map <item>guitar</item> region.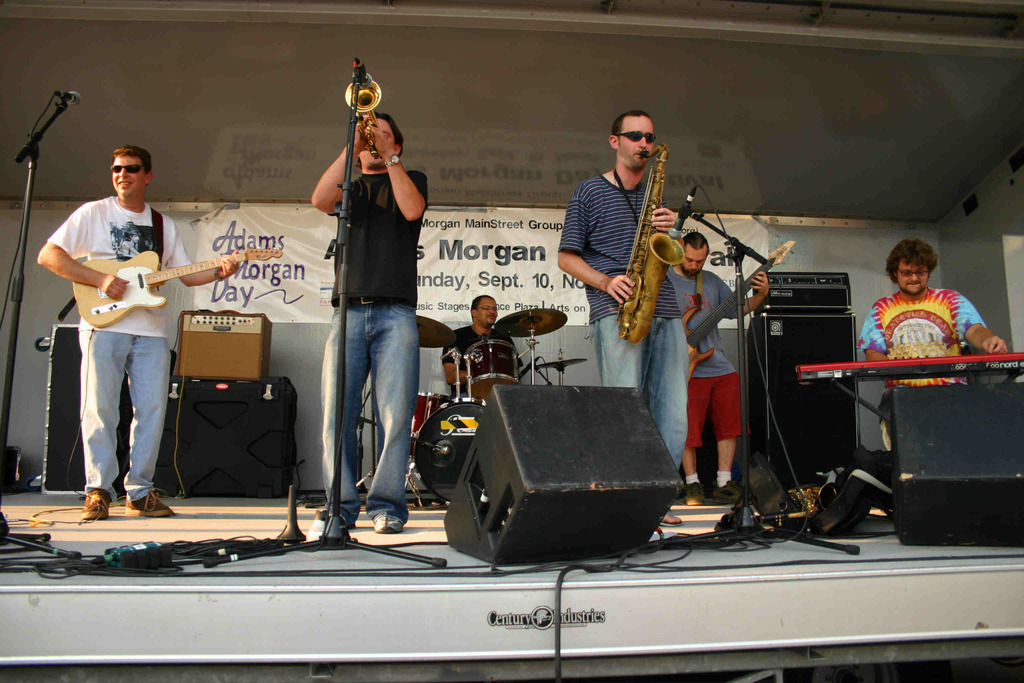
Mapped to left=31, top=234, right=250, bottom=337.
